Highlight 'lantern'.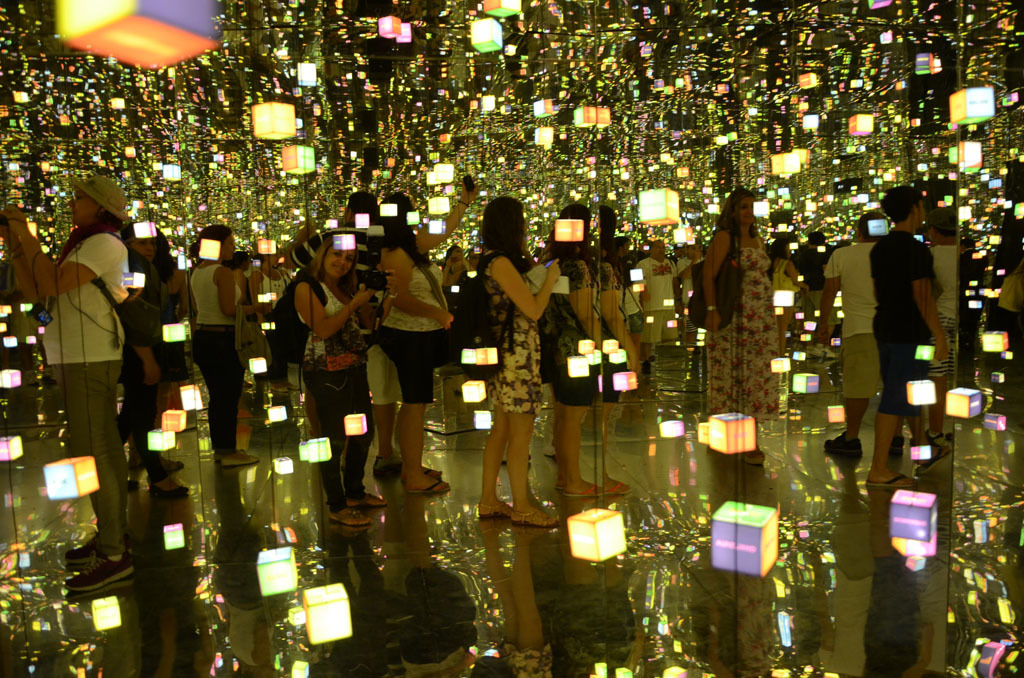
Highlighted region: 463,383,484,400.
